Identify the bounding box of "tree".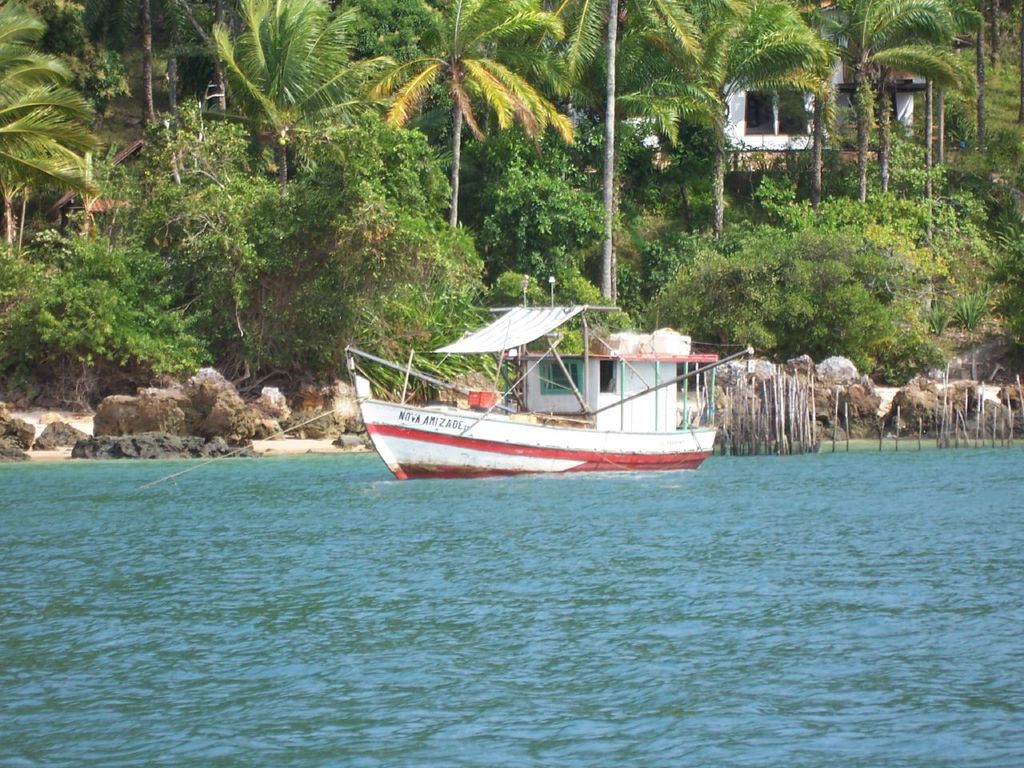
bbox=(135, 0, 166, 115).
